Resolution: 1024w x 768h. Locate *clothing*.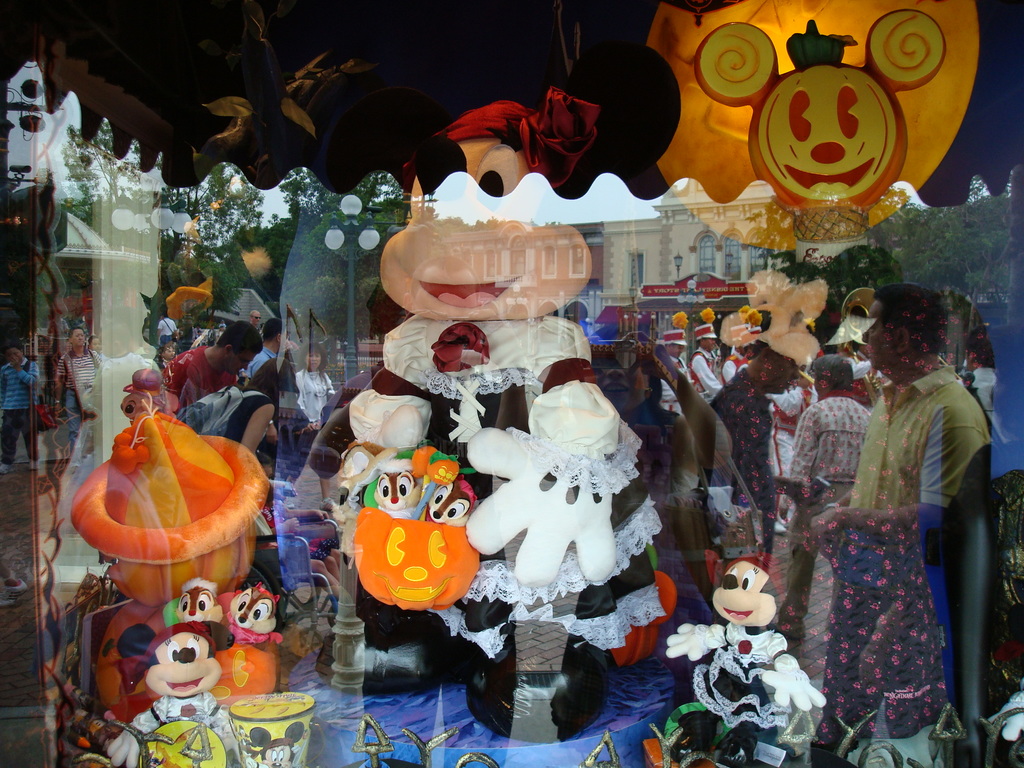
l=292, t=369, r=332, b=436.
